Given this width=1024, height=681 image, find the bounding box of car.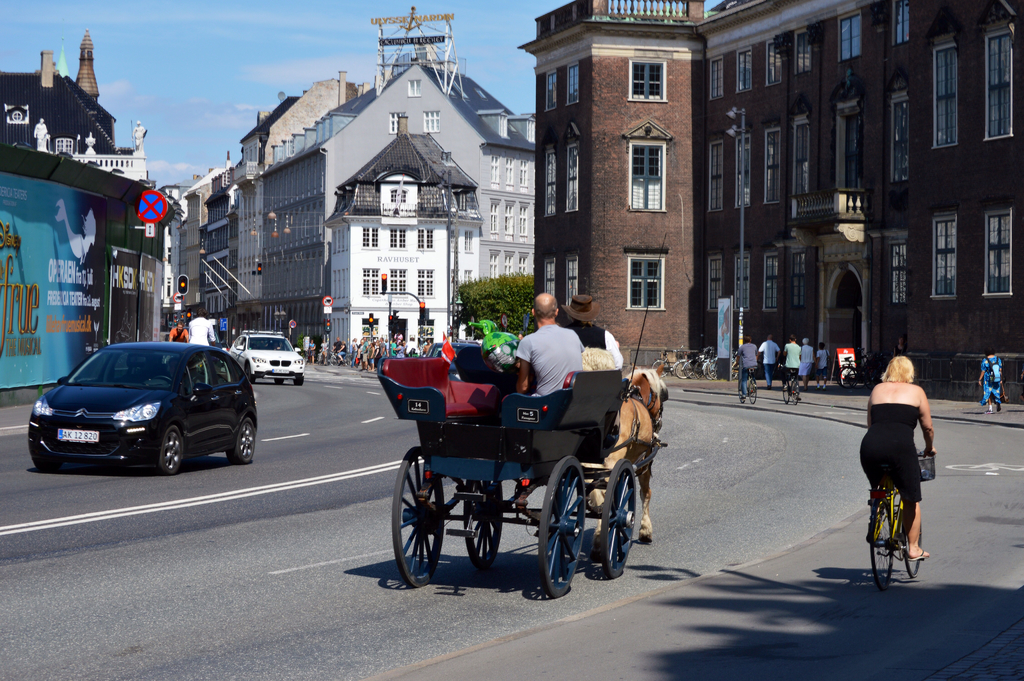
Rect(24, 333, 267, 479).
